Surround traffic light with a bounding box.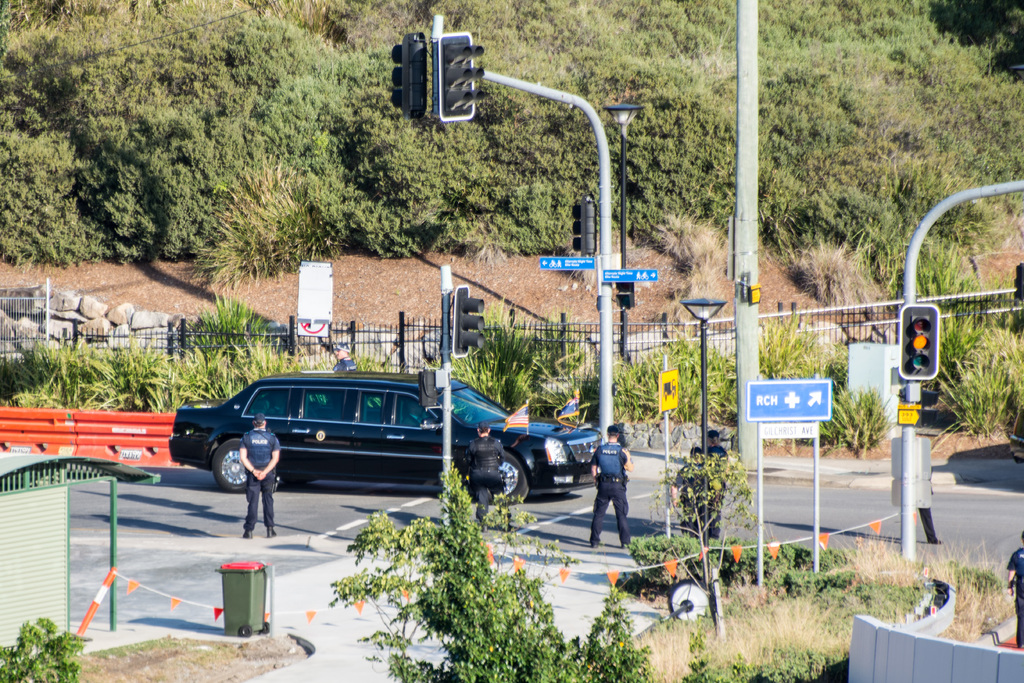
box(391, 29, 427, 119).
